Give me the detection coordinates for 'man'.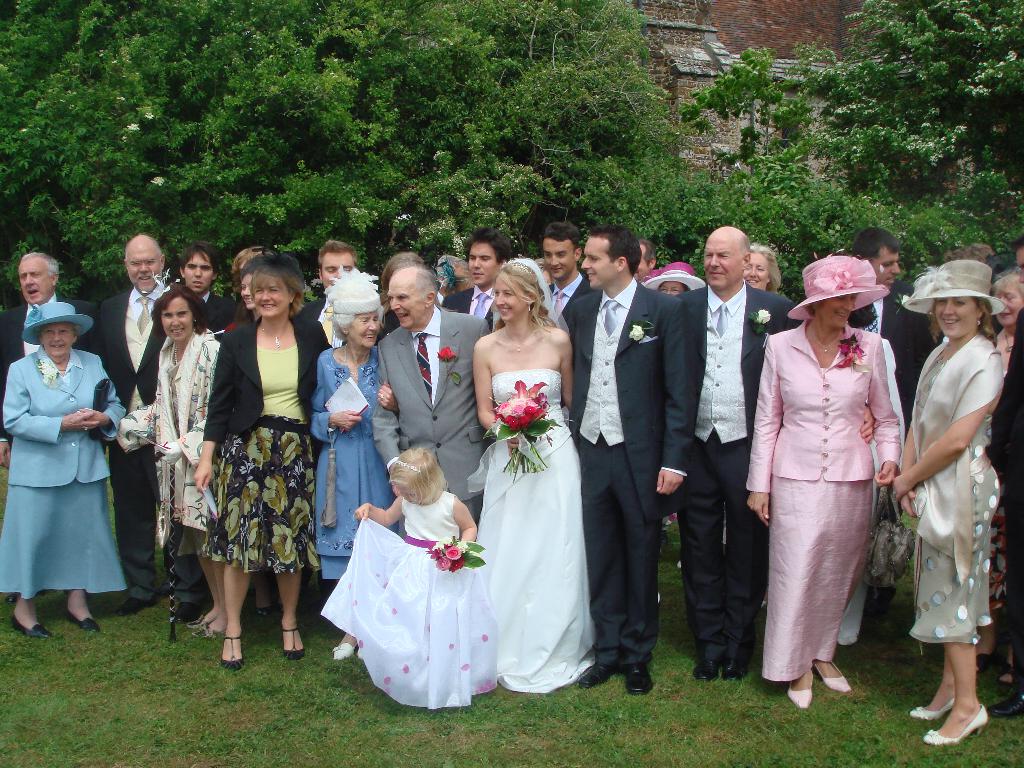
bbox(297, 244, 359, 325).
